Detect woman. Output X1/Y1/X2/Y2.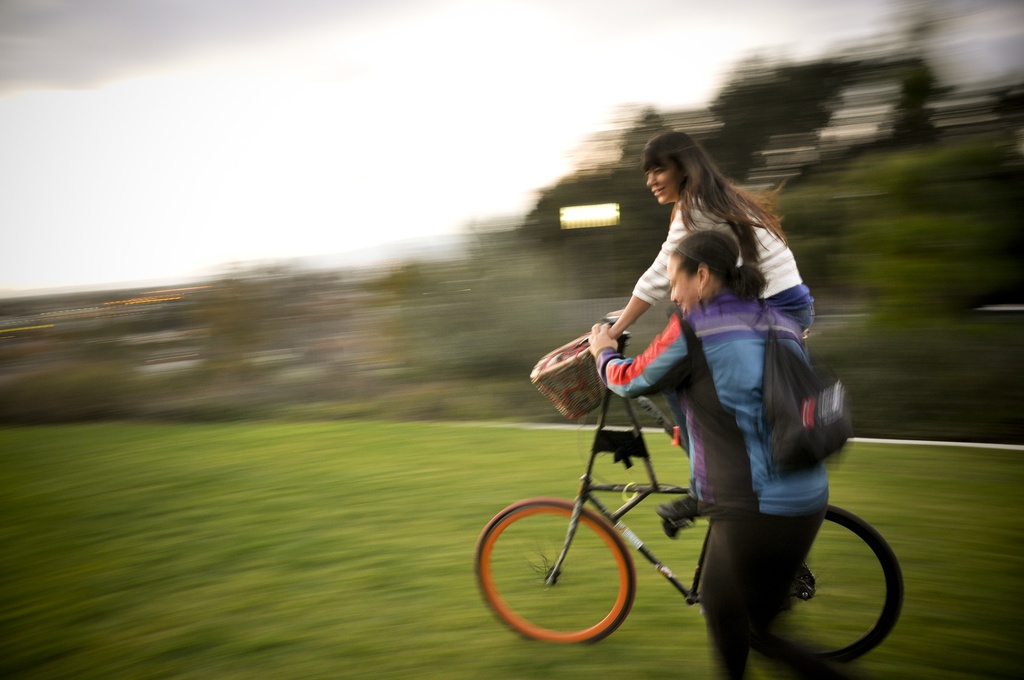
580/223/830/679.
